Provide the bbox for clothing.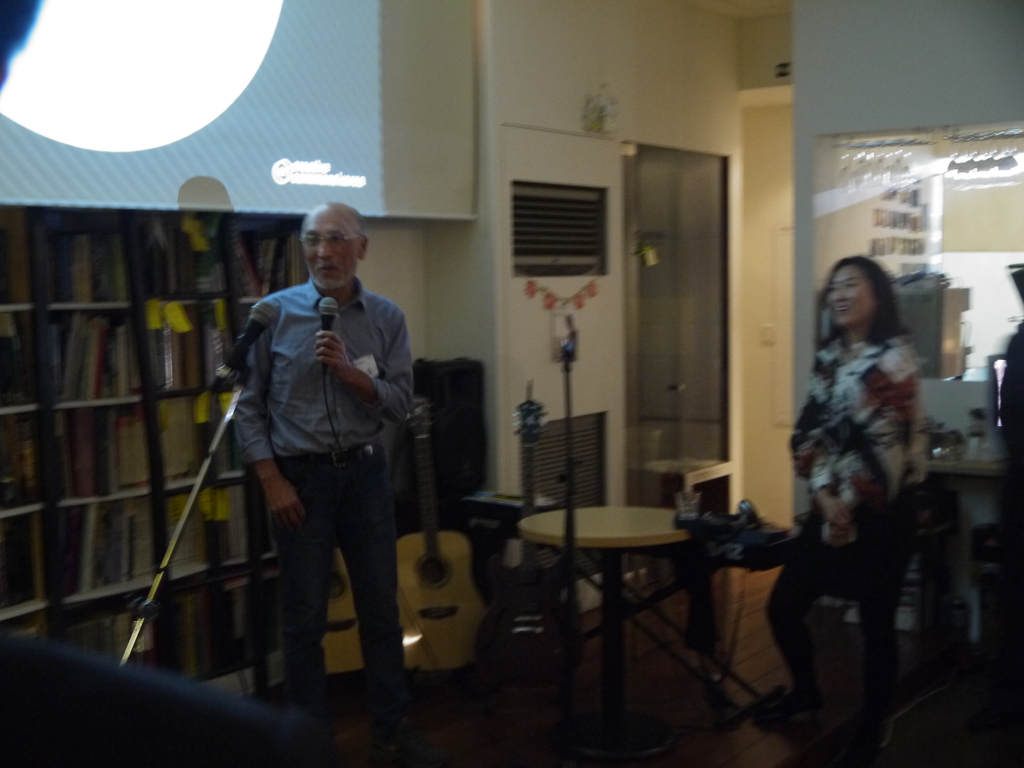
bbox=[741, 319, 954, 735].
